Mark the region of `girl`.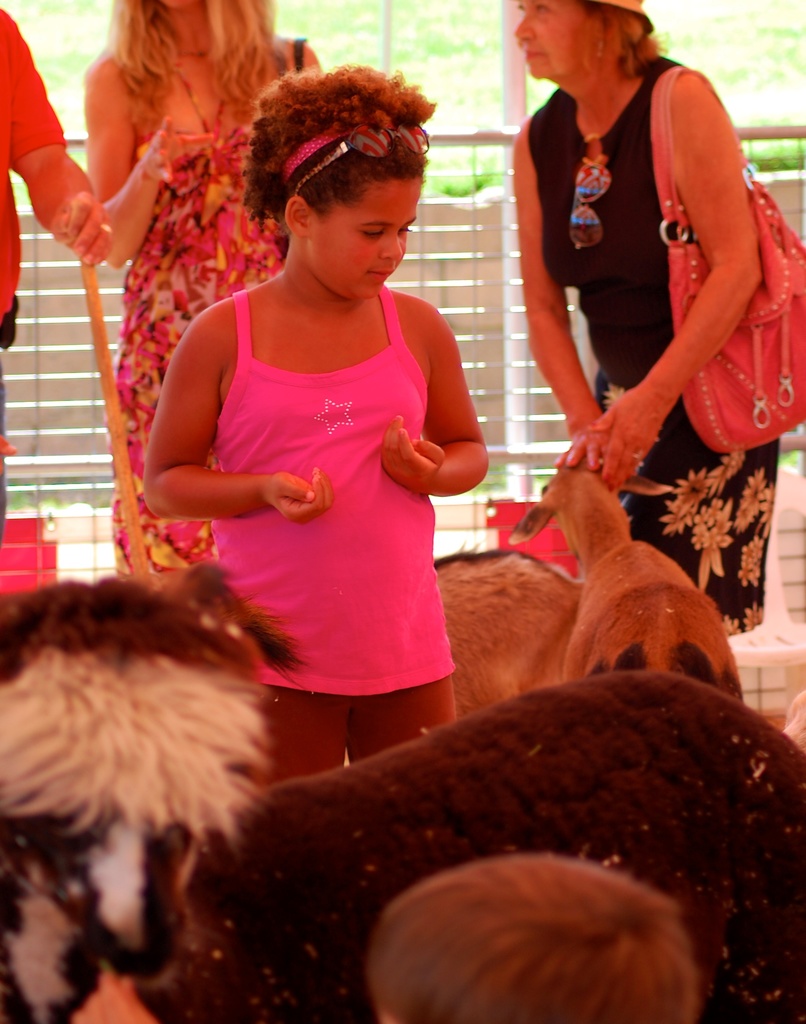
Region: 140/61/492/783.
